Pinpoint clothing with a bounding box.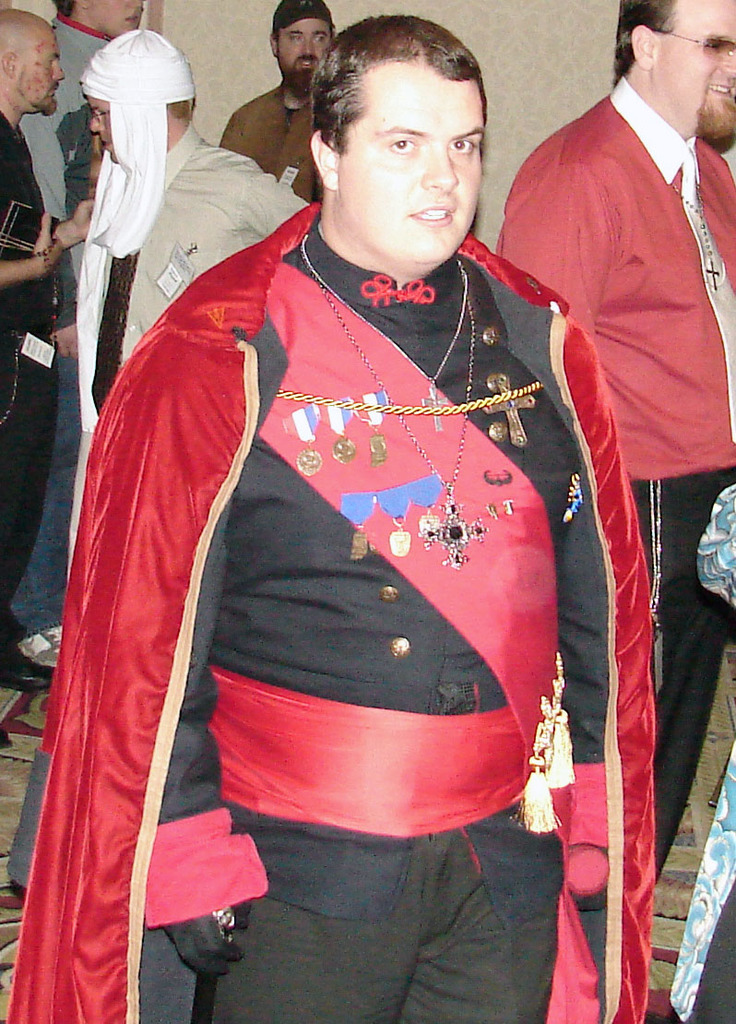
667/482/735/1023.
